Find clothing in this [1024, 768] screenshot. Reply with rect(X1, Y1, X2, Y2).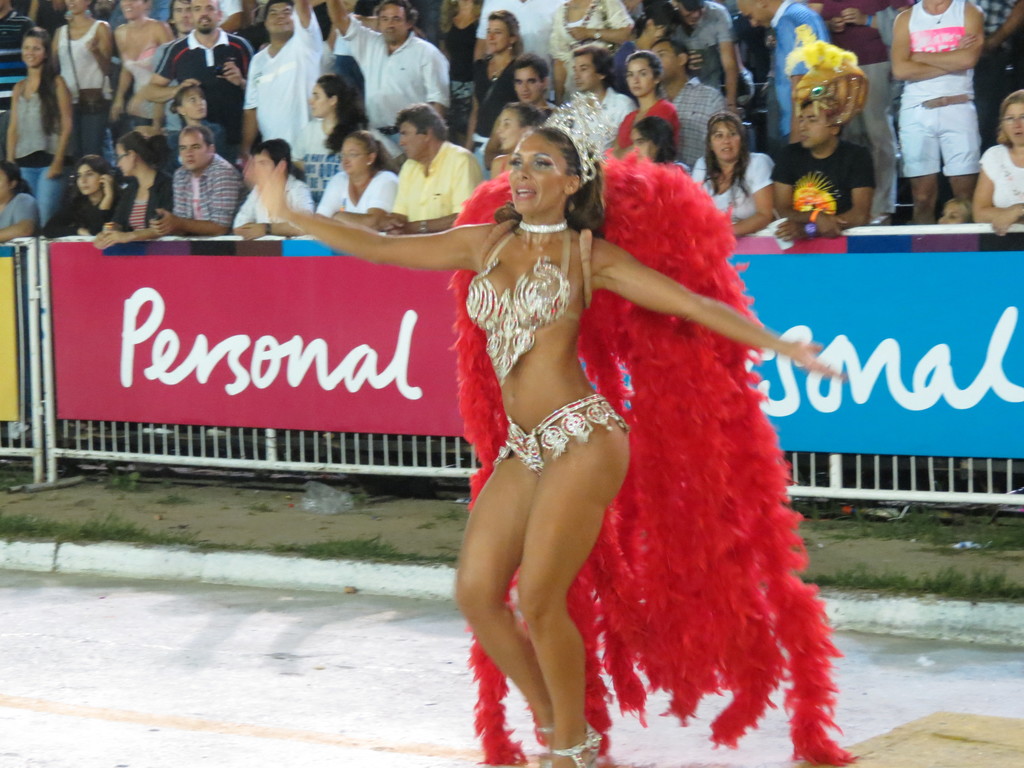
rect(968, 0, 1023, 124).
